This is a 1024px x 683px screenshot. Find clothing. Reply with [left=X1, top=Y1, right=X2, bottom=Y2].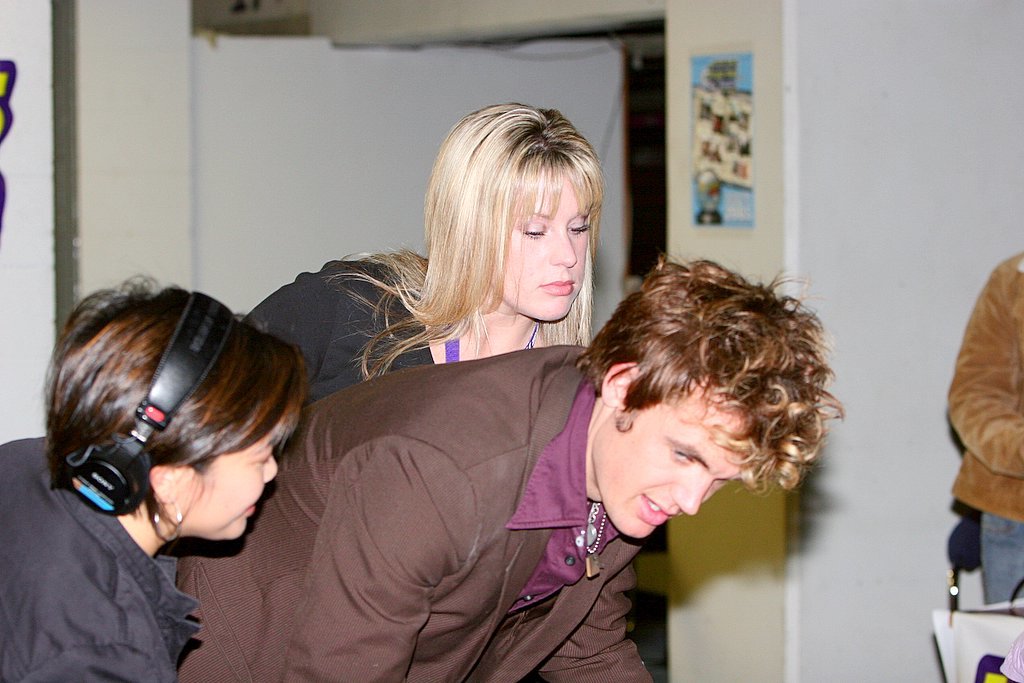
[left=0, top=437, right=207, bottom=682].
